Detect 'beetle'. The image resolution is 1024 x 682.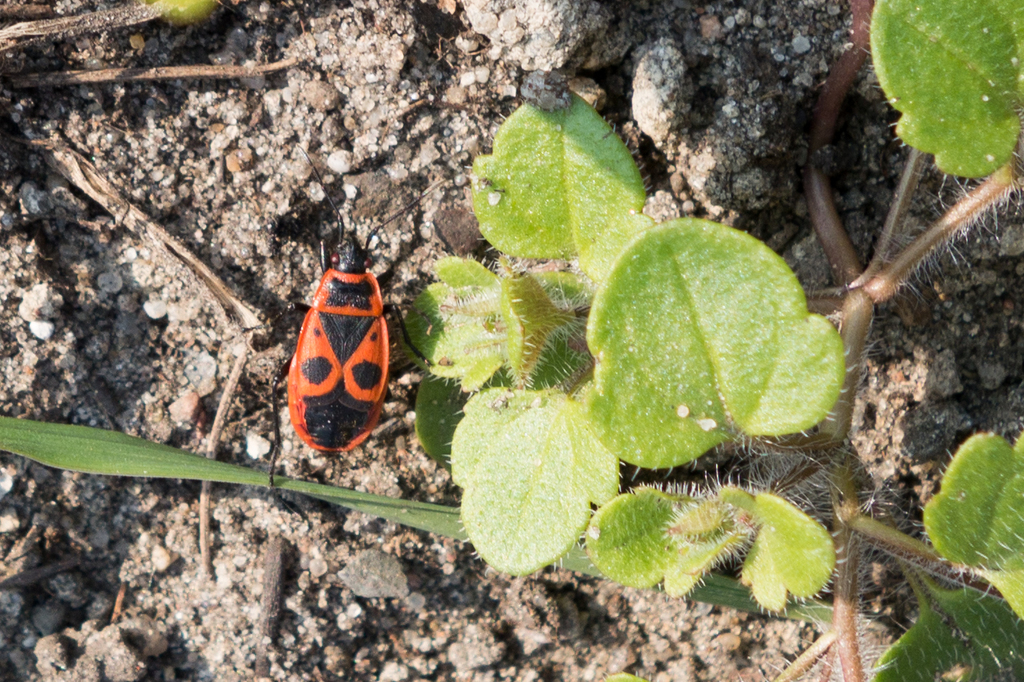
Rect(271, 254, 399, 464).
